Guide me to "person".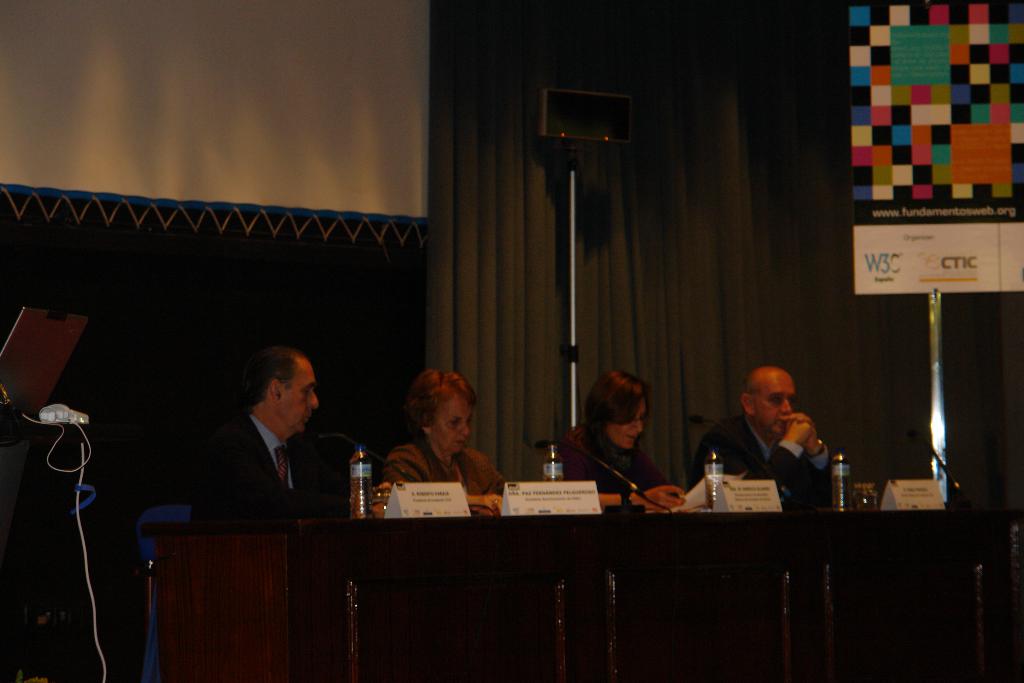
Guidance: [554, 377, 692, 516].
